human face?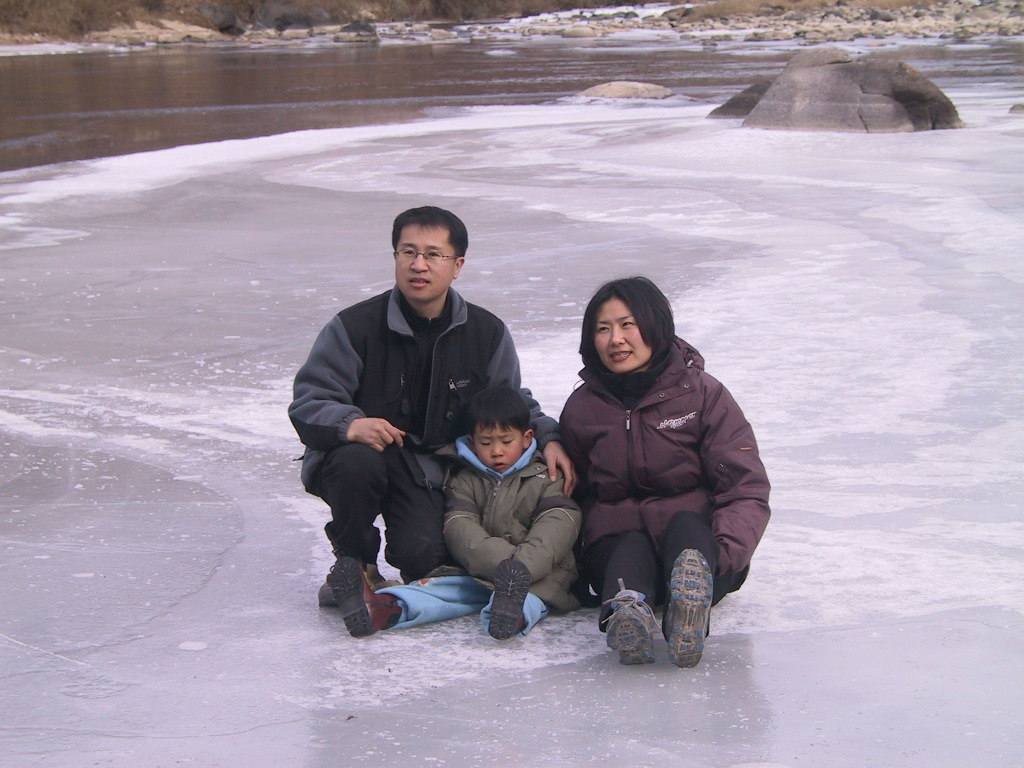
locate(474, 421, 520, 476)
